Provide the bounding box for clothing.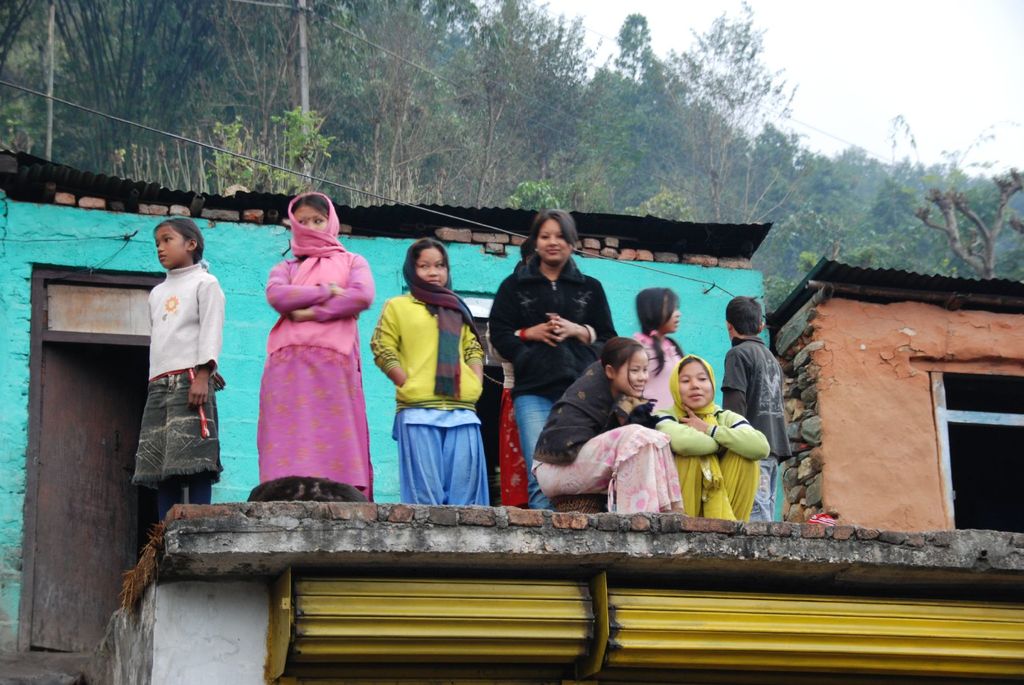
pyautogui.locateOnScreen(720, 335, 796, 528).
